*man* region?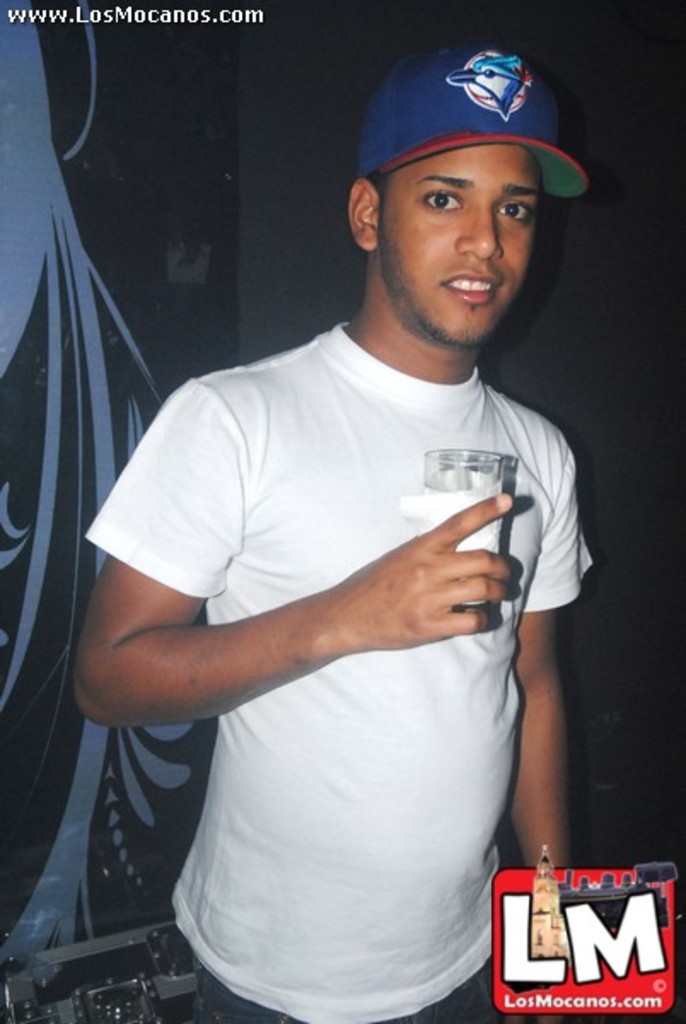
bbox=(78, 75, 609, 1023)
